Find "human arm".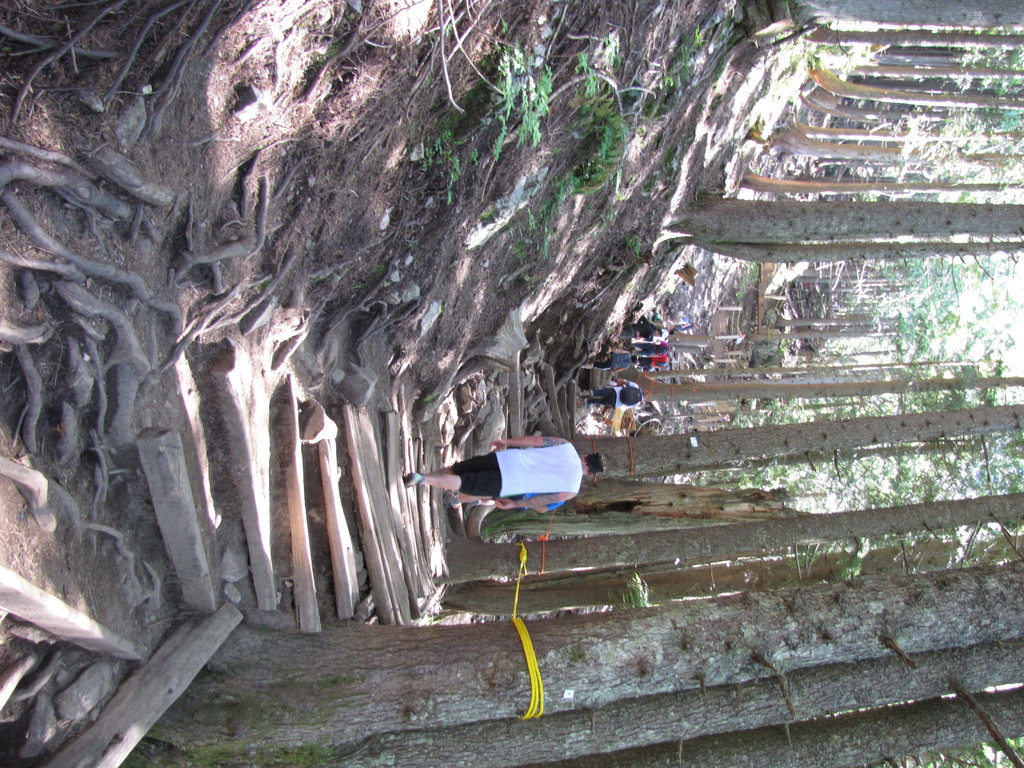
[490,438,570,448].
